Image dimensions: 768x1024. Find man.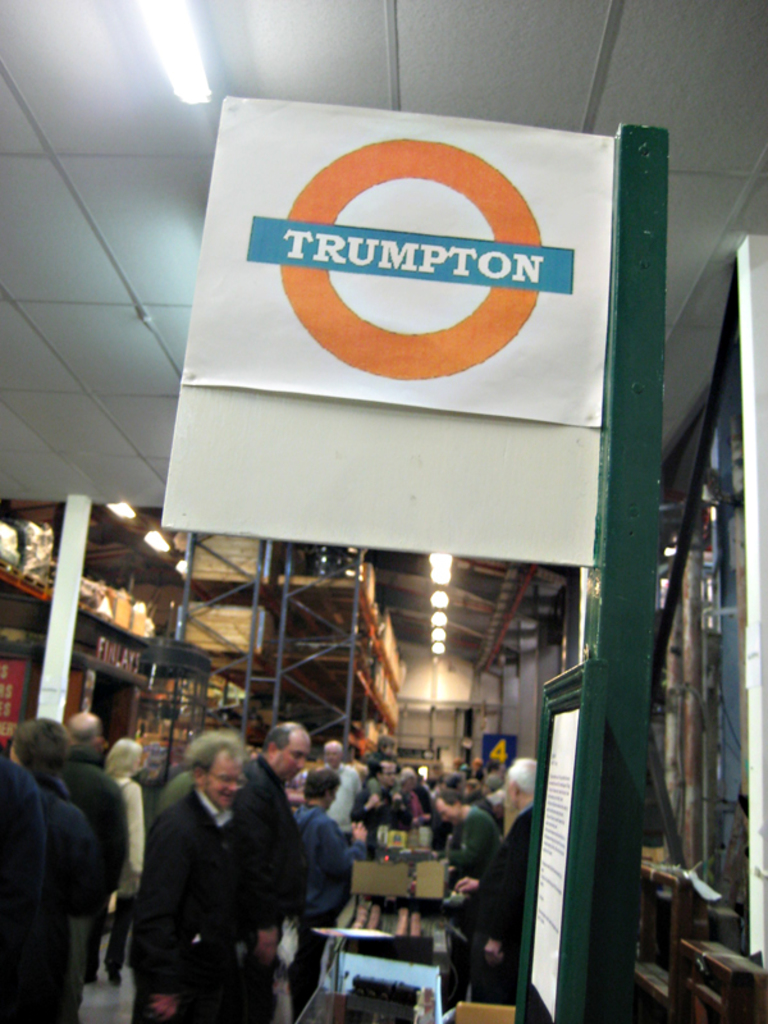
[left=0, top=748, right=50, bottom=1023].
